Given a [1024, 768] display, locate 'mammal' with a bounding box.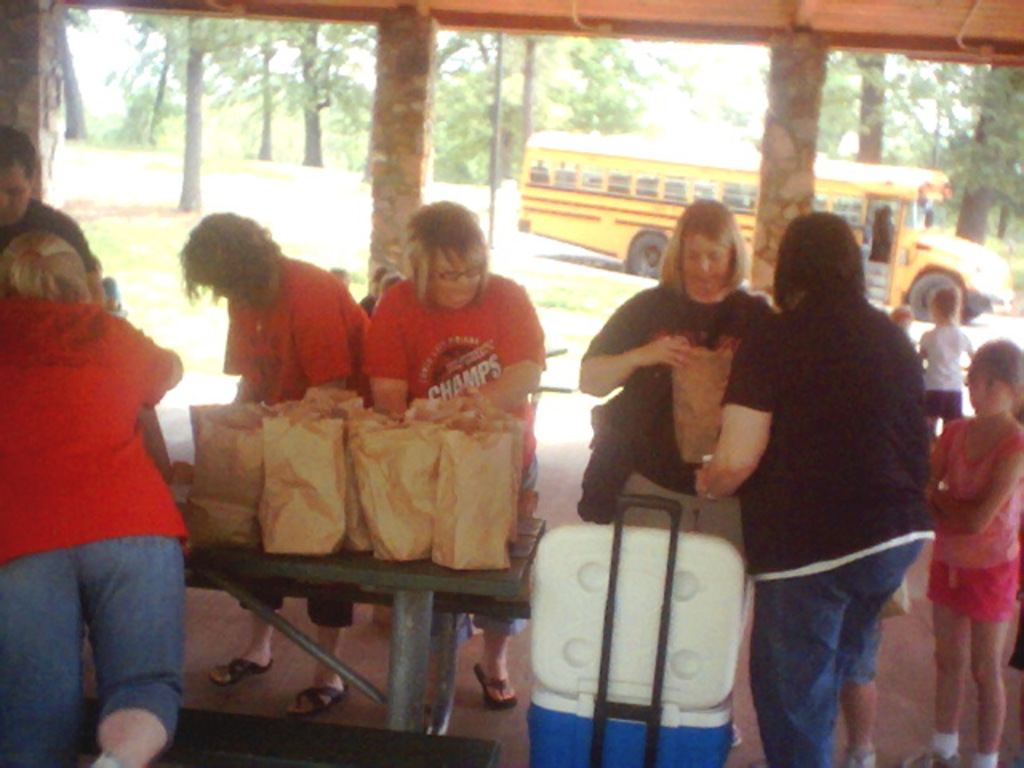
Located: {"x1": 909, "y1": 280, "x2": 978, "y2": 450}.
